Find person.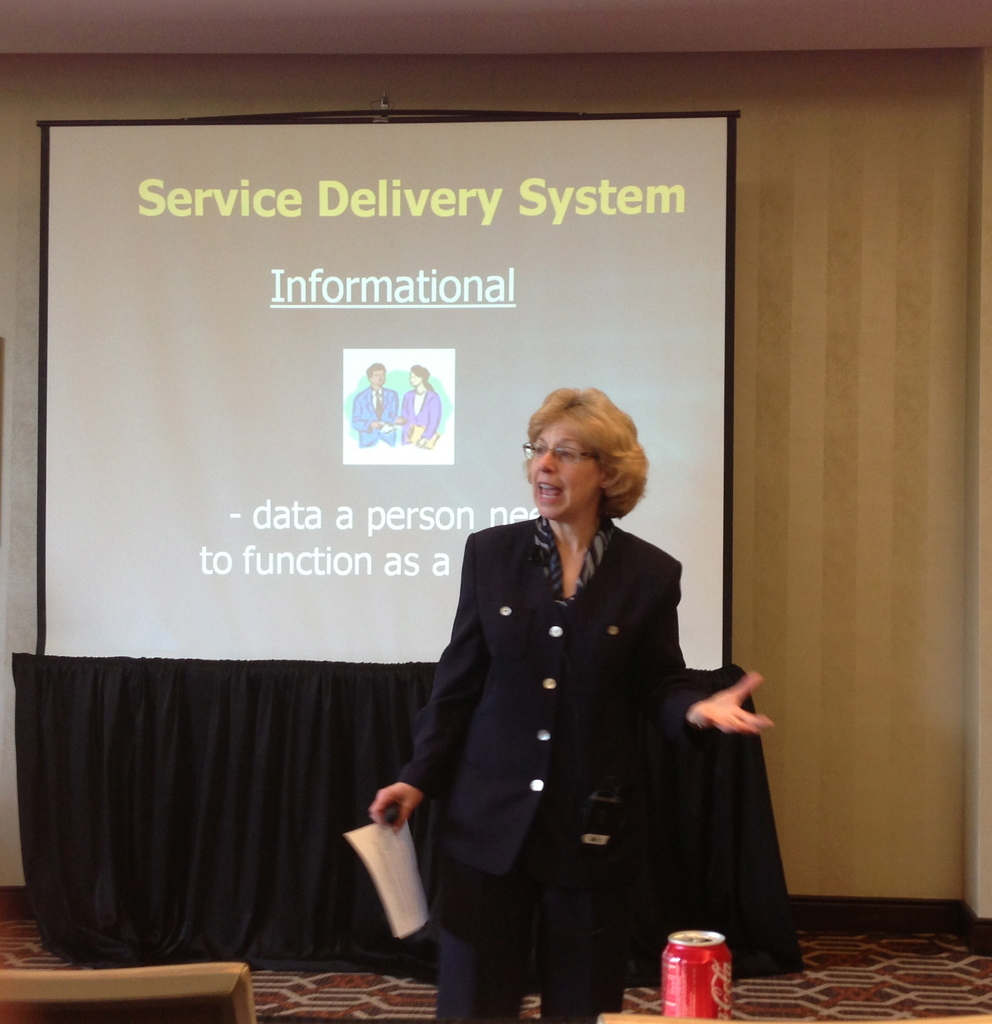
{"left": 348, "top": 362, "right": 401, "bottom": 447}.
